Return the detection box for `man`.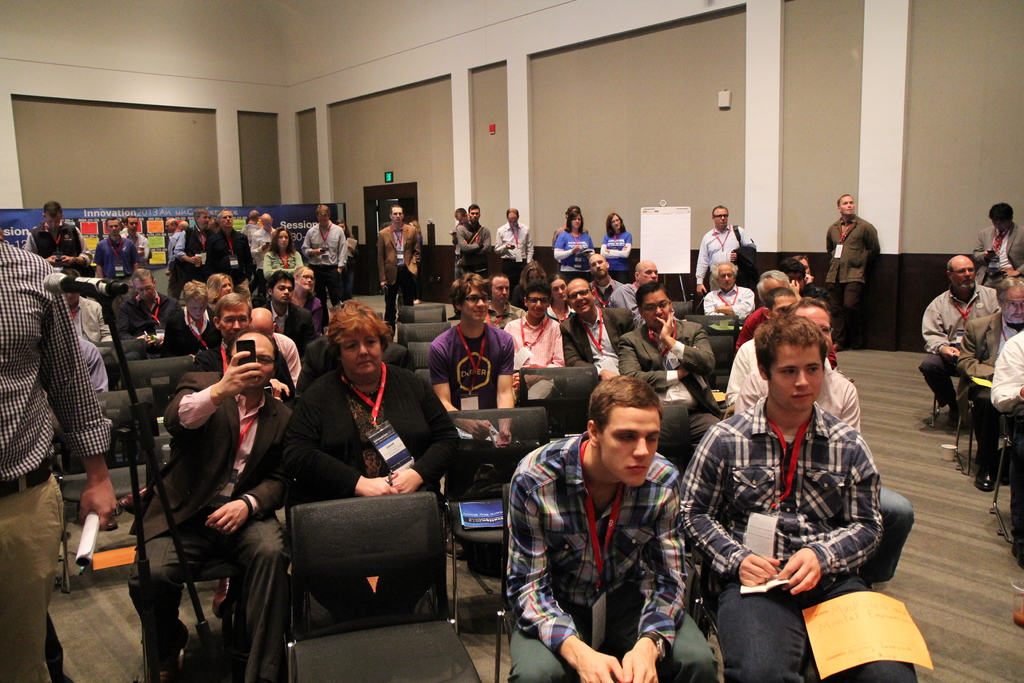
region(243, 306, 298, 400).
